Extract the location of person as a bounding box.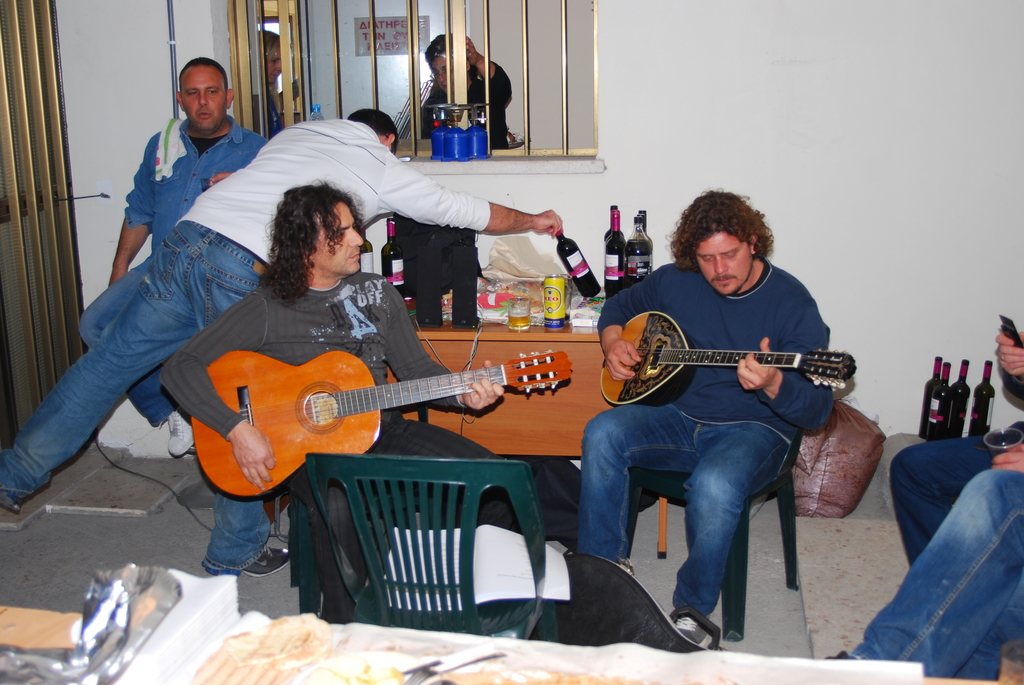
{"left": 157, "top": 178, "right": 519, "bottom": 620}.
